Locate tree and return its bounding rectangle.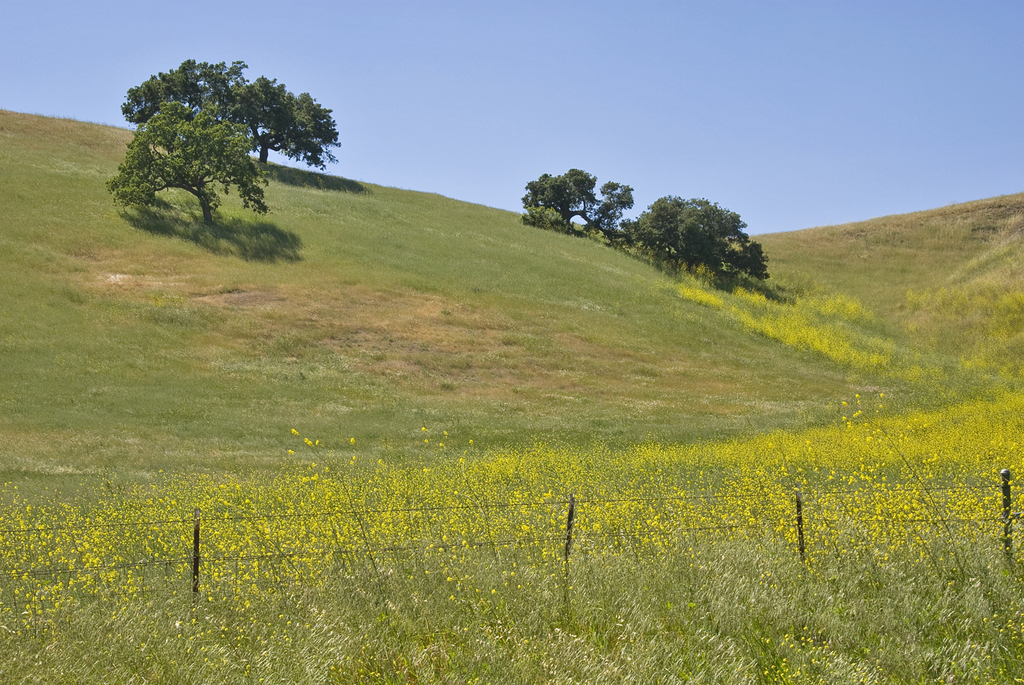
box(120, 57, 340, 174).
